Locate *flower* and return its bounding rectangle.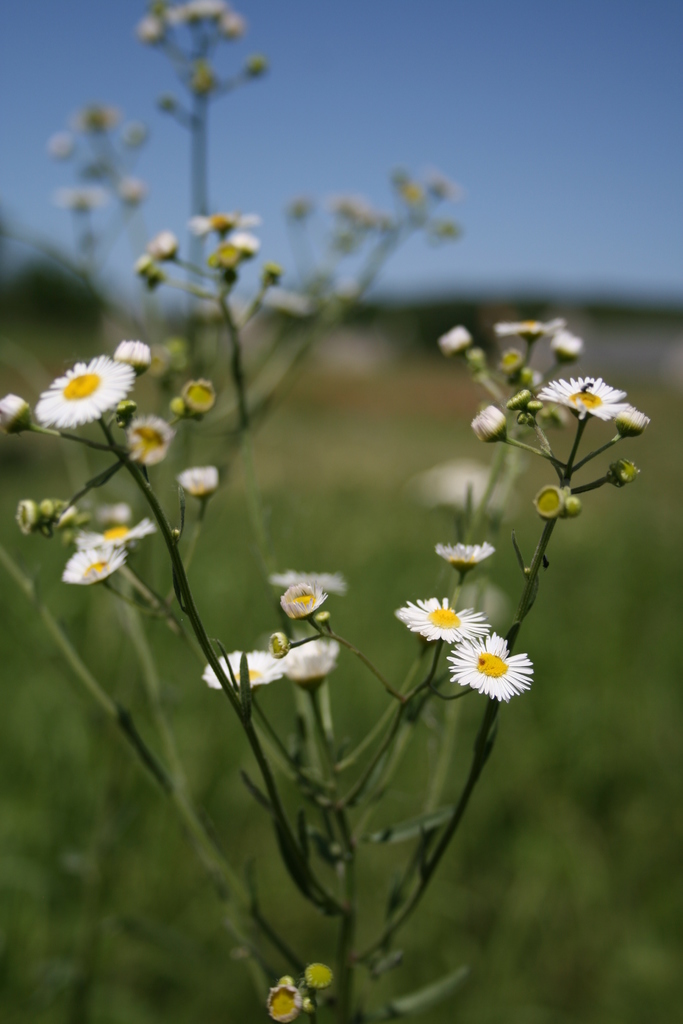
region(173, 381, 220, 417).
